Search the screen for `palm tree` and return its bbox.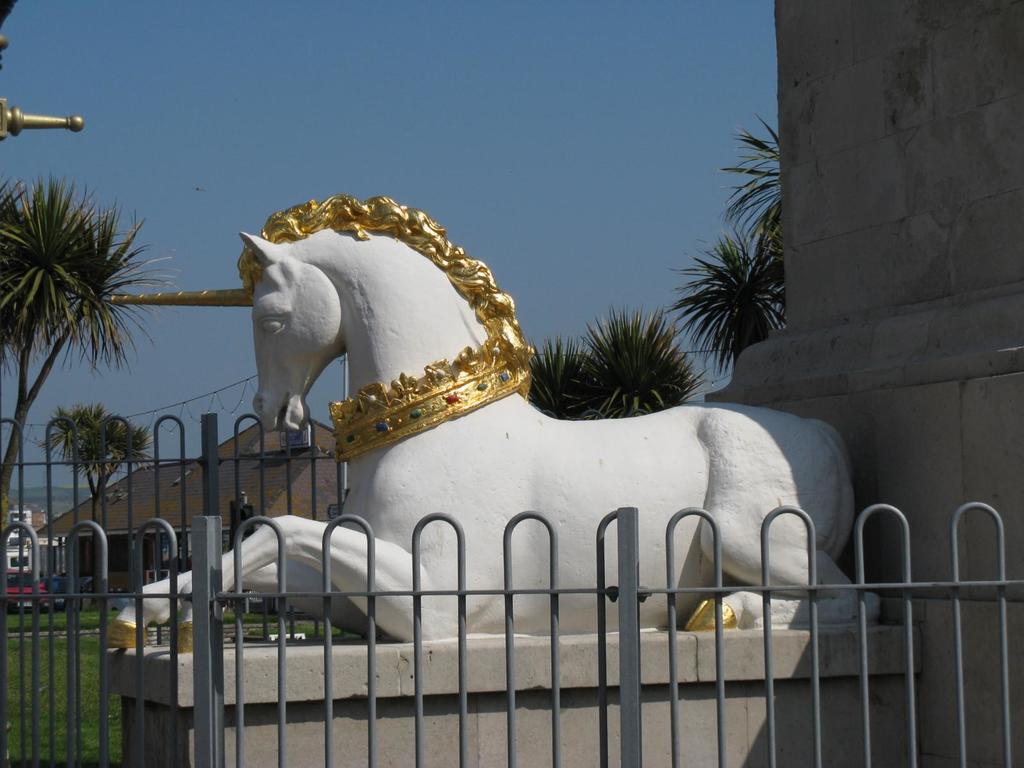
Found: select_region(51, 404, 130, 523).
